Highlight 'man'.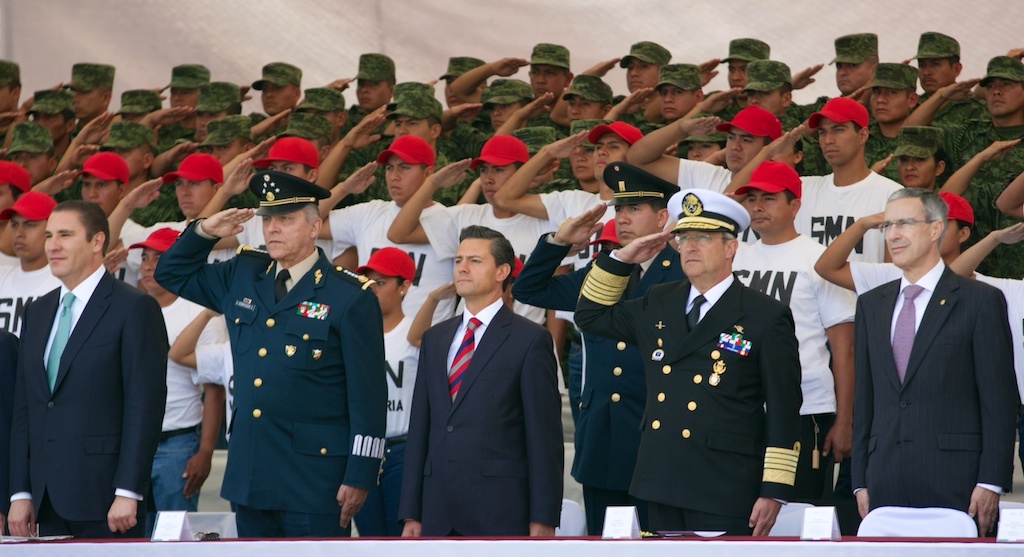
Highlighted region: left=383, top=137, right=564, bottom=355.
